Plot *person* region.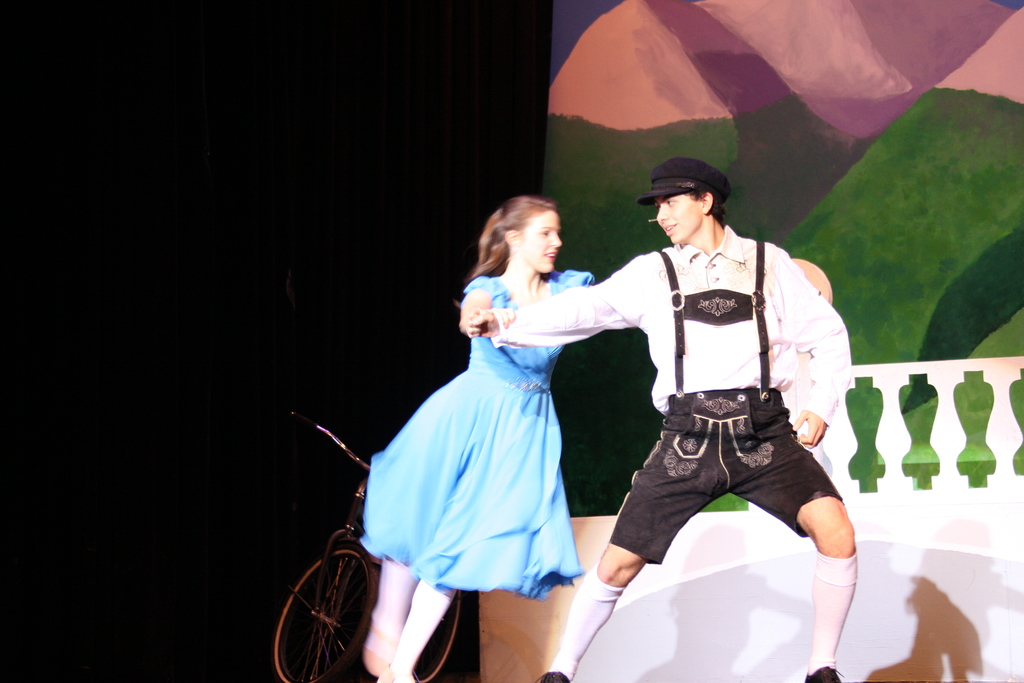
Plotted at (354,197,590,682).
